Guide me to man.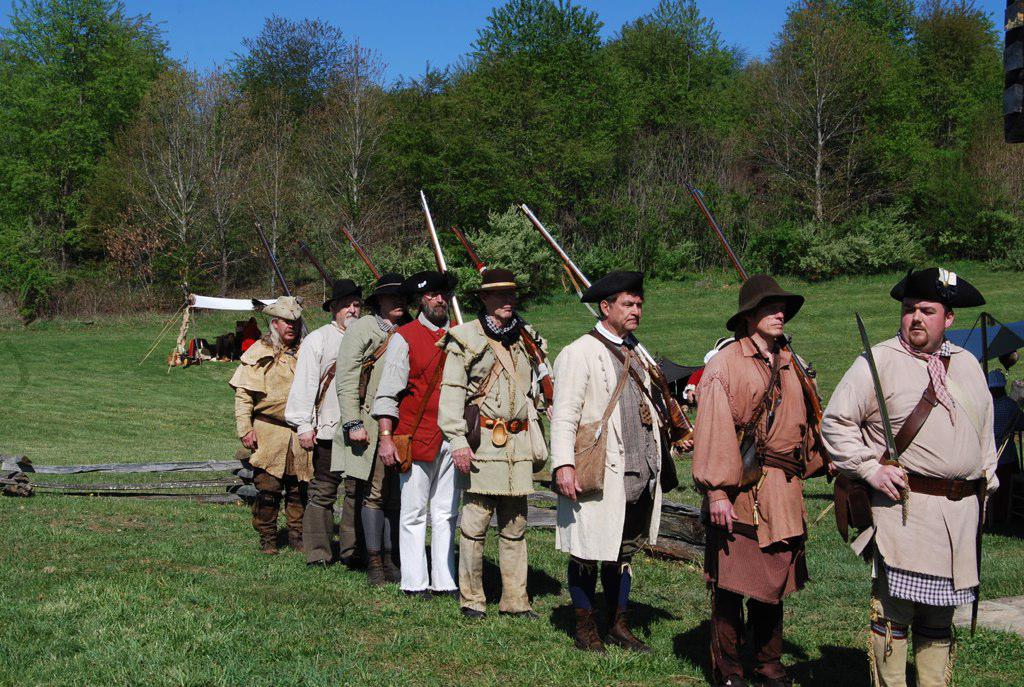
Guidance: 425:264:547:617.
